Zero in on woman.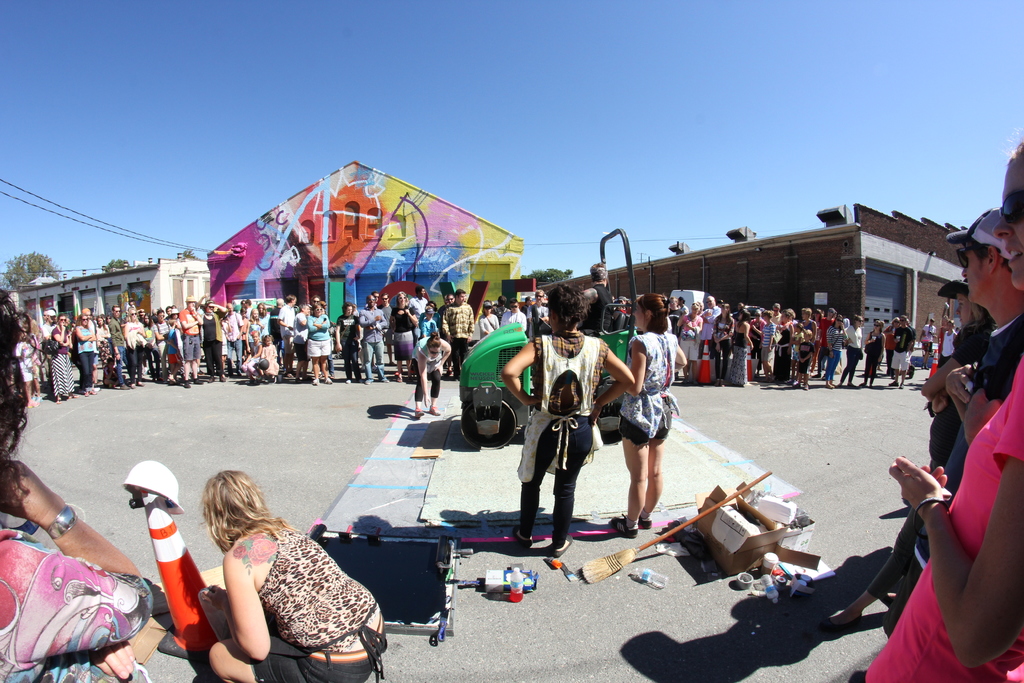
Zeroed in: box(827, 313, 846, 388).
